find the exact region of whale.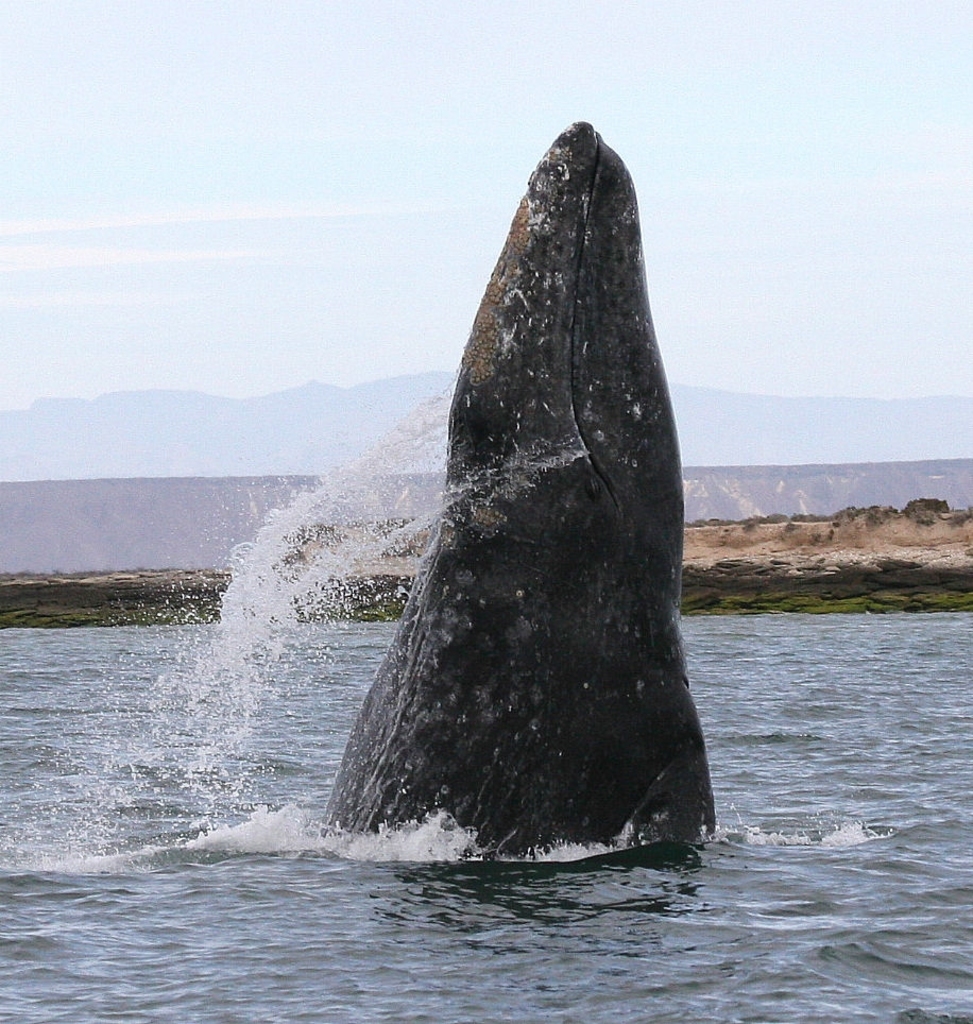
Exact region: {"x1": 315, "y1": 120, "x2": 717, "y2": 872}.
